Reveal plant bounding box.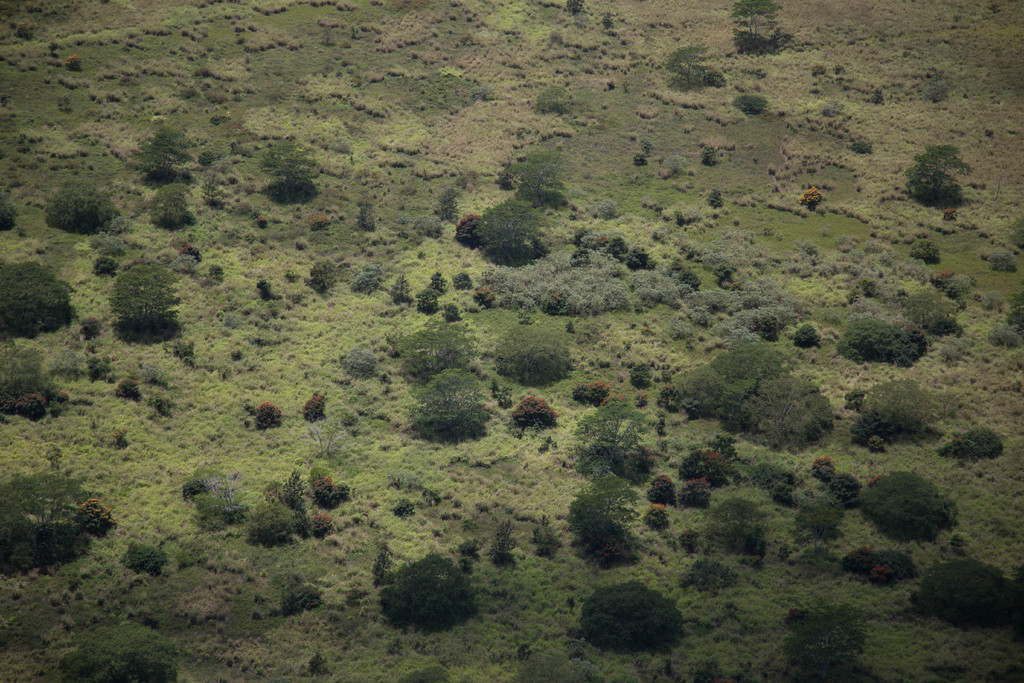
Revealed: <box>395,467,446,509</box>.
